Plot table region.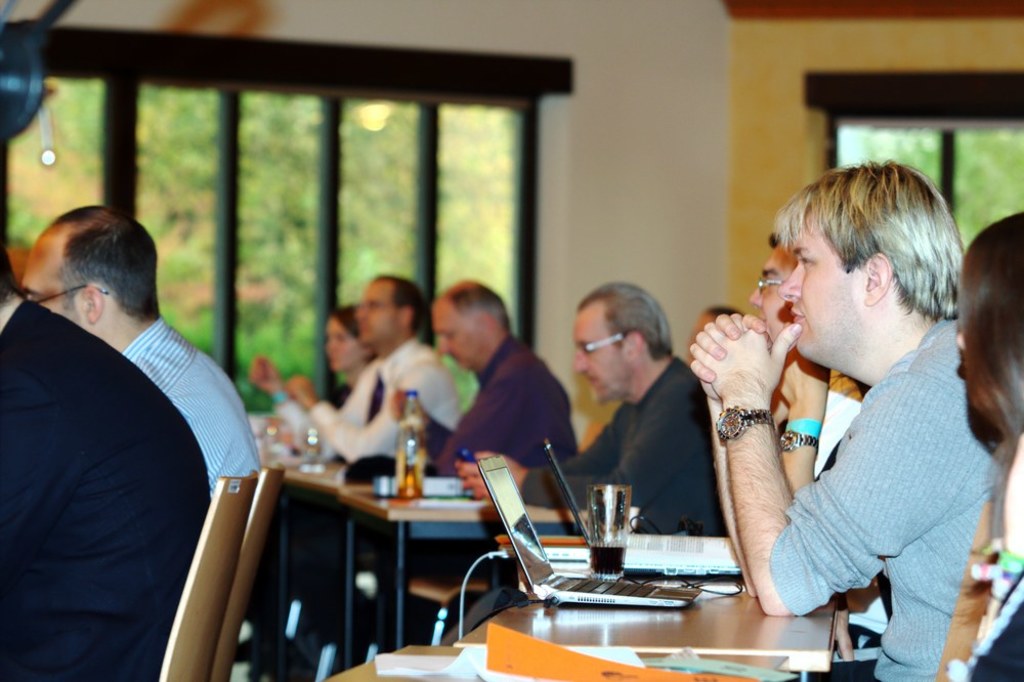
Plotted at {"left": 281, "top": 458, "right": 382, "bottom": 681}.
